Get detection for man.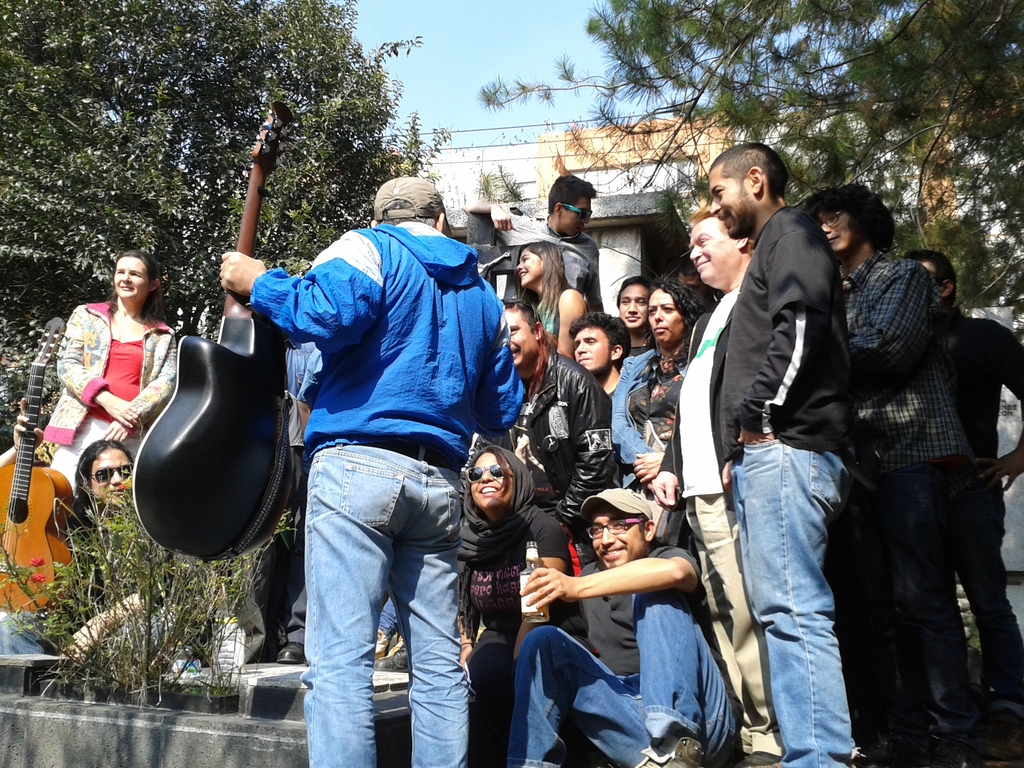
Detection: bbox=(217, 175, 526, 767).
